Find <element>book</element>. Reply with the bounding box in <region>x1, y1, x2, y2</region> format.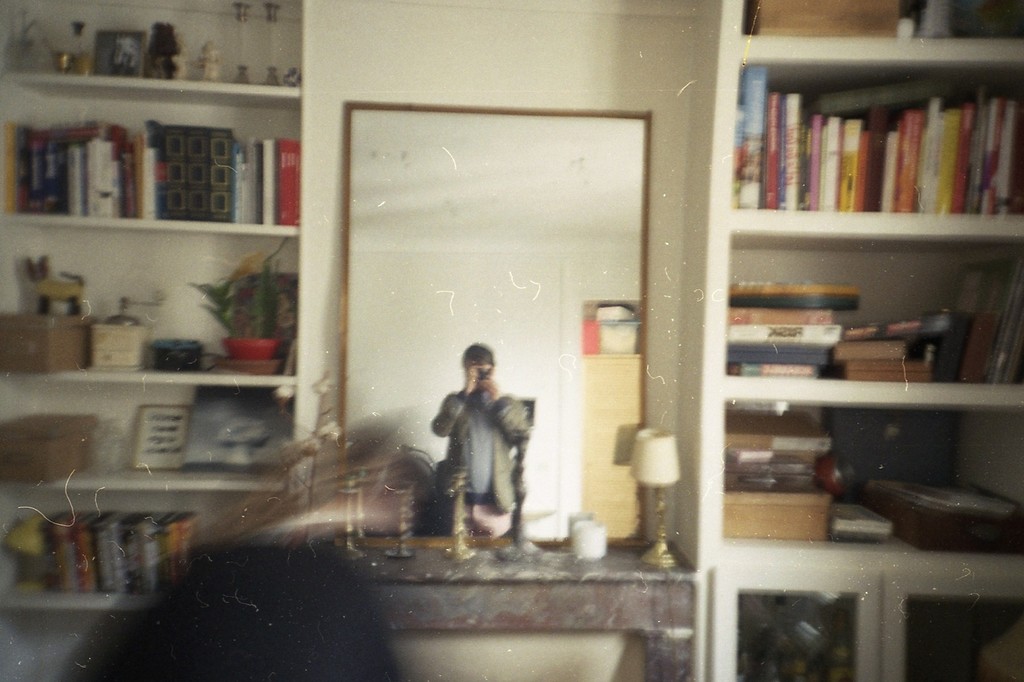
<region>902, 106, 920, 213</region>.
